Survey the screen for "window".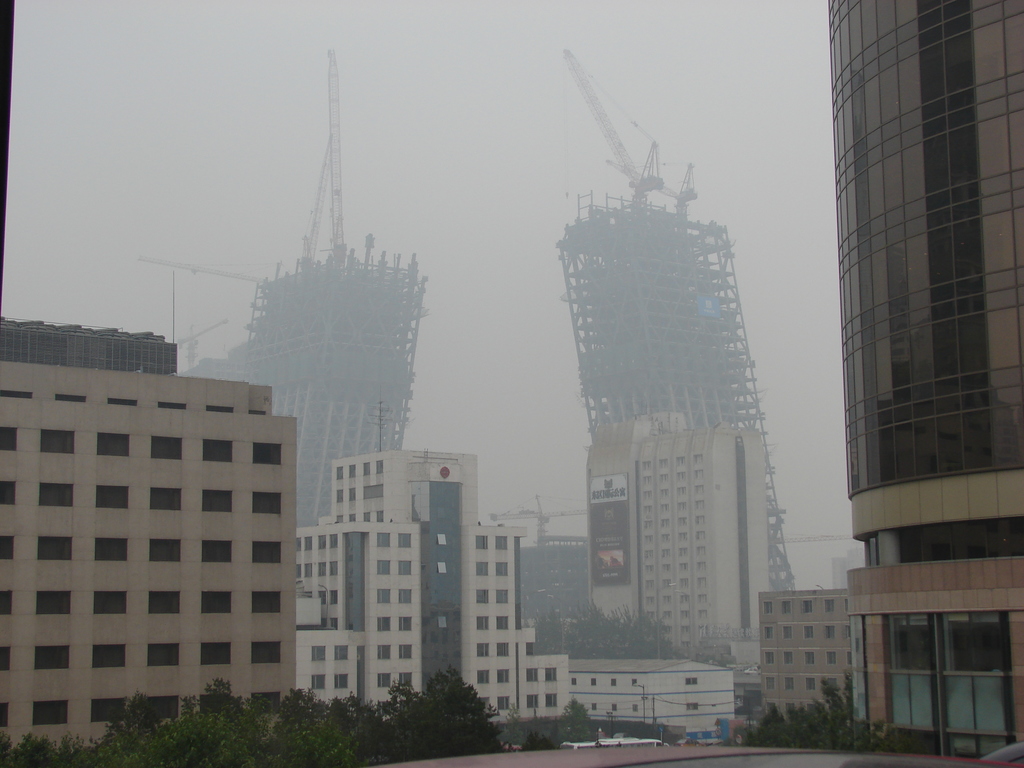
Survey found: [398, 671, 414, 689].
